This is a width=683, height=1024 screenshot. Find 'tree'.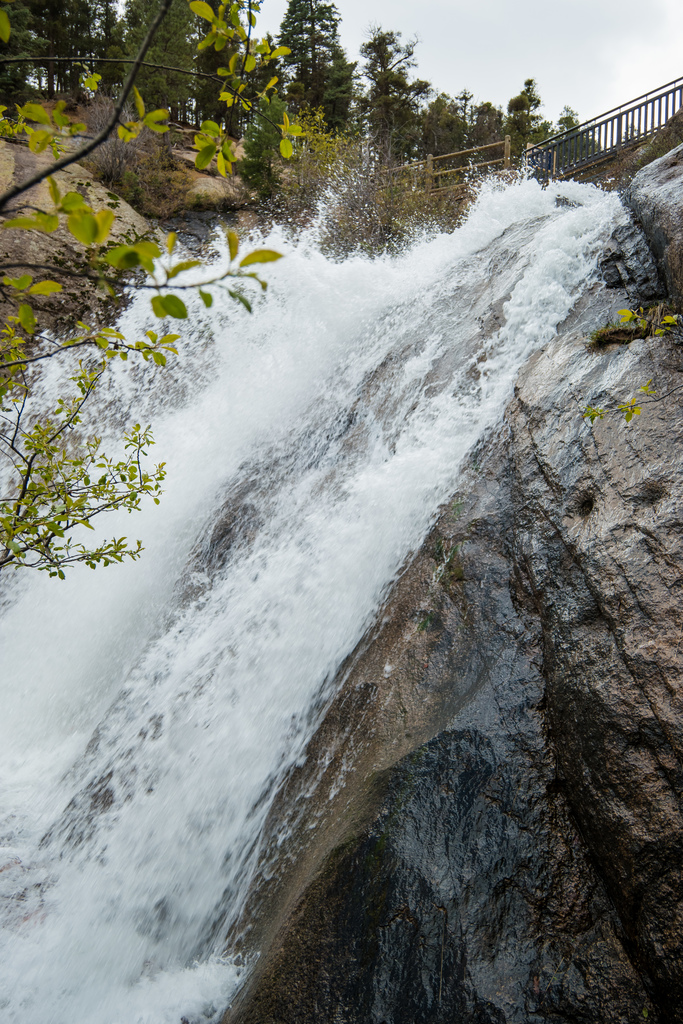
Bounding box: rect(273, 0, 366, 135).
